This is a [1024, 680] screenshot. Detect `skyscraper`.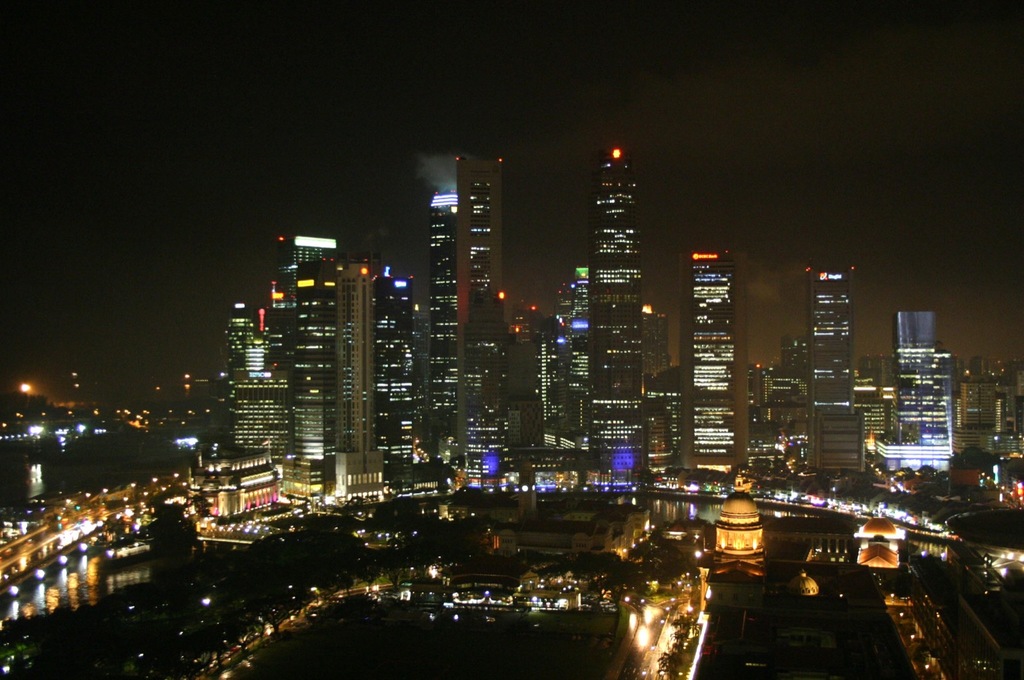
detection(799, 239, 868, 476).
